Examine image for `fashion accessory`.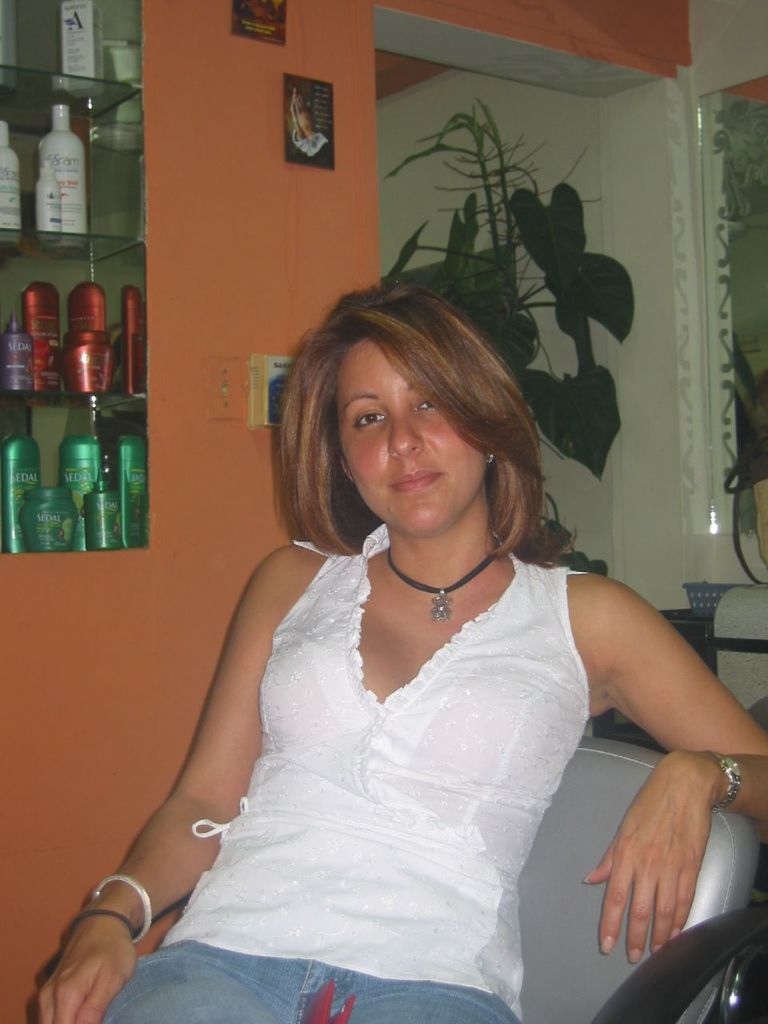
Examination result: Rect(91, 871, 154, 943).
